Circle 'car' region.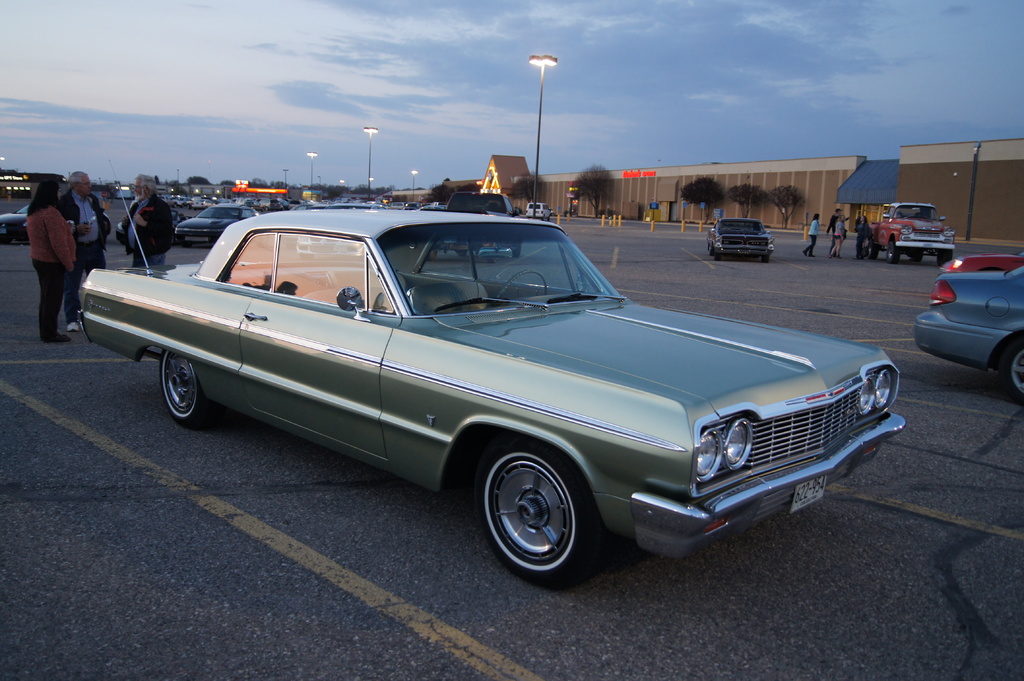
Region: detection(910, 263, 1023, 403).
